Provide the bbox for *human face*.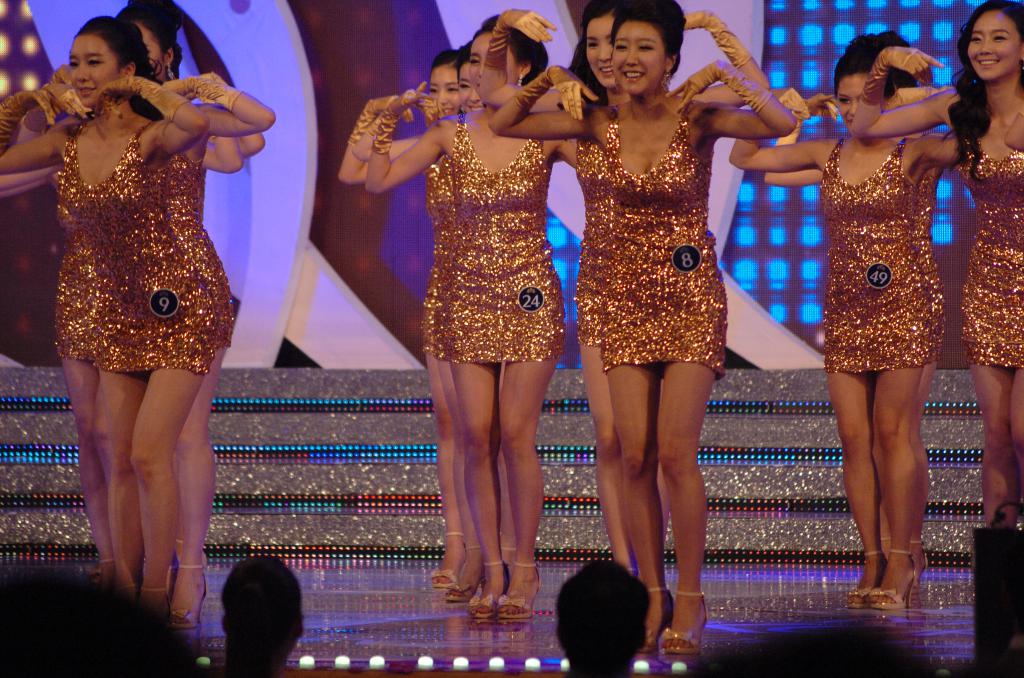
rect(470, 26, 511, 85).
